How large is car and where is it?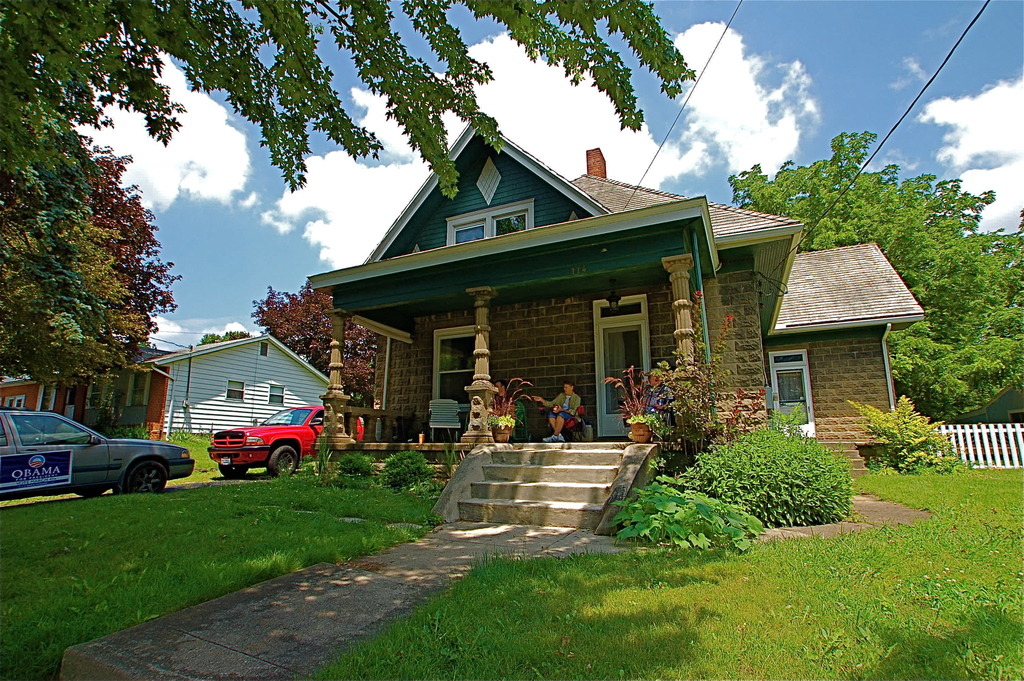
Bounding box: rect(203, 405, 364, 477).
